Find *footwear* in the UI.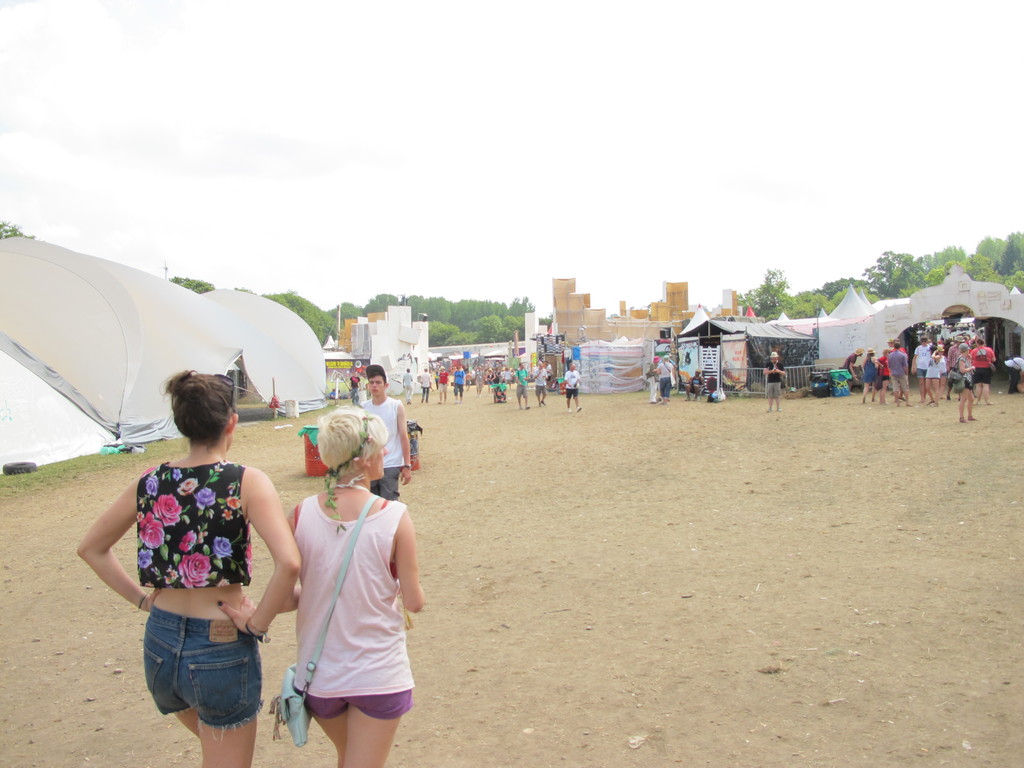
UI element at BBox(765, 409, 772, 412).
